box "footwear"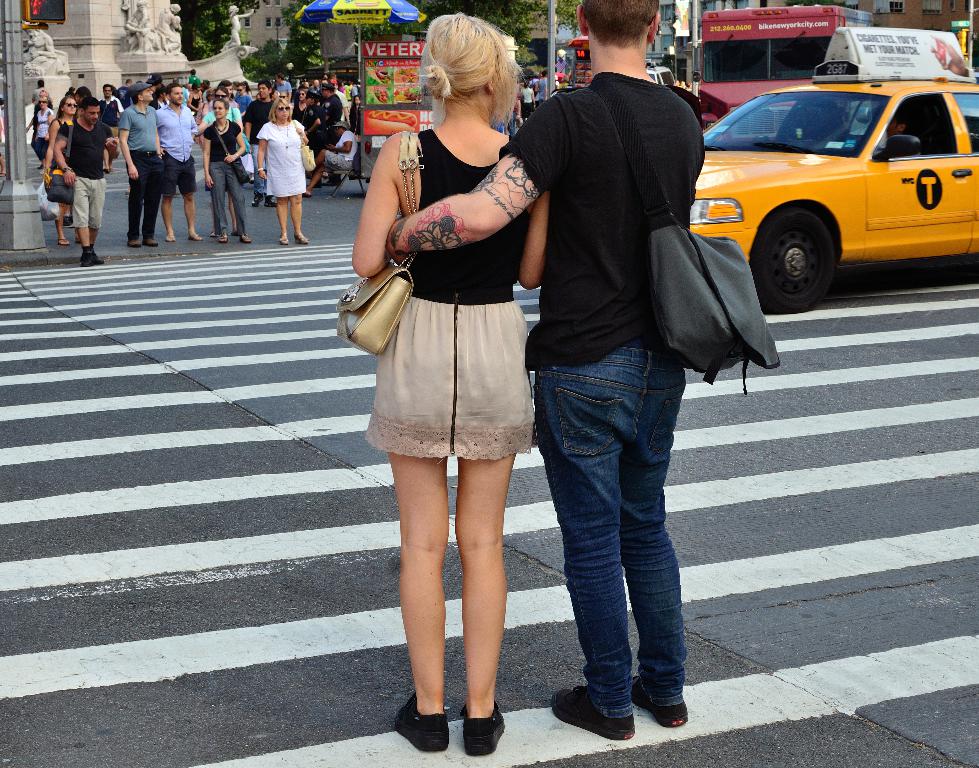
(x1=188, y1=230, x2=201, y2=241)
